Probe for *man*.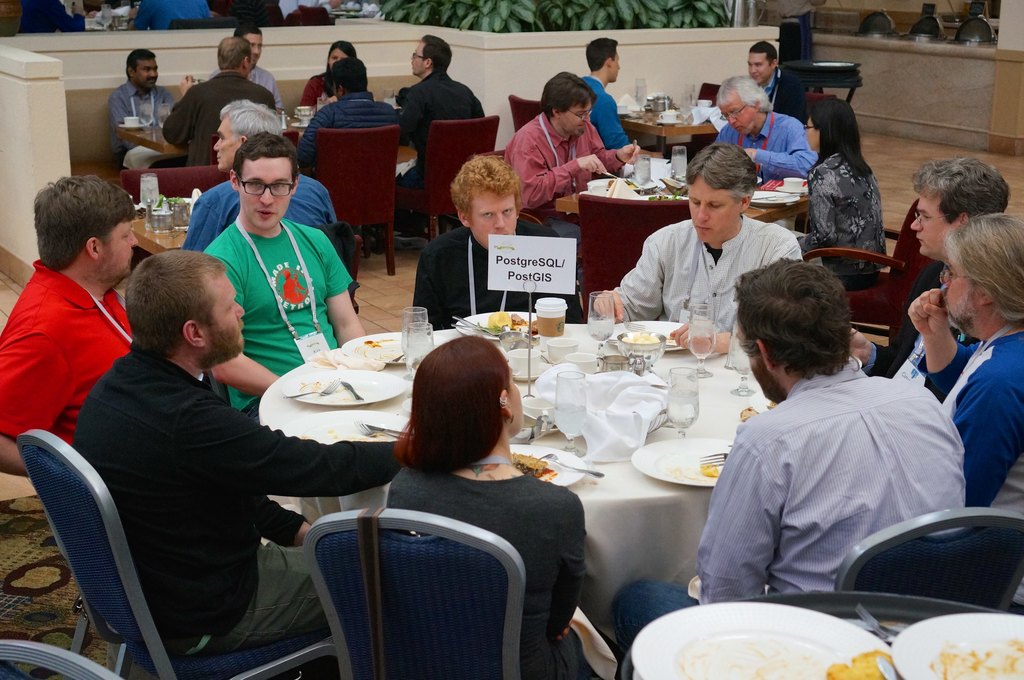
Probe result: [608, 257, 966, 653].
